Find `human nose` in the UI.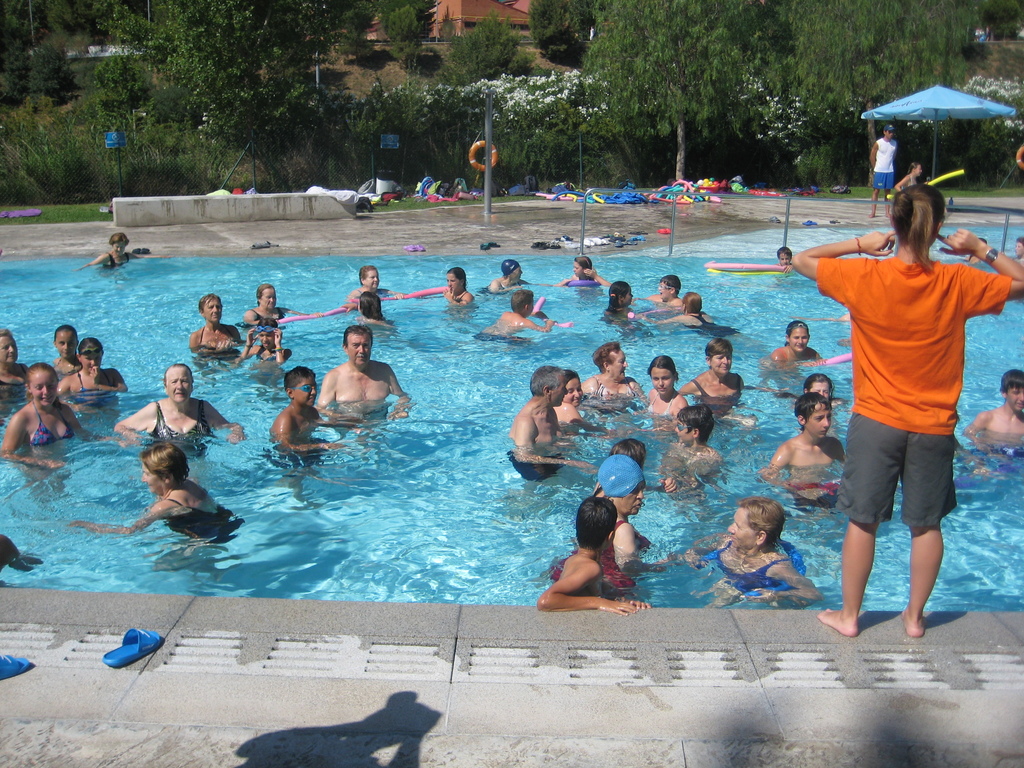
UI element at (x1=63, y1=344, x2=68, y2=351).
